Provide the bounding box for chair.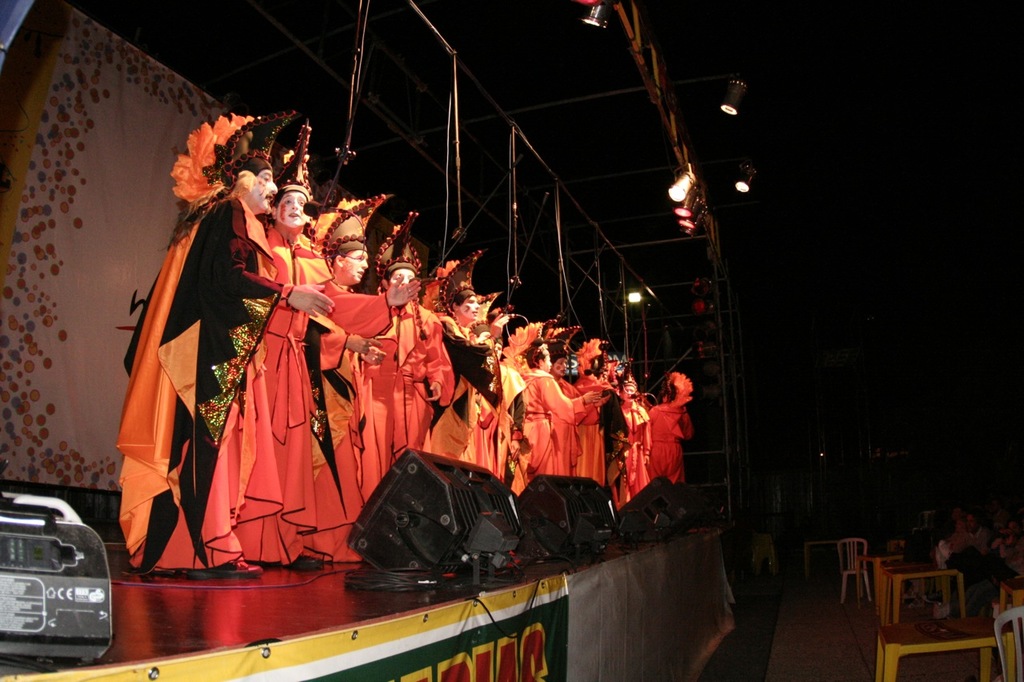
box(995, 606, 1023, 681).
